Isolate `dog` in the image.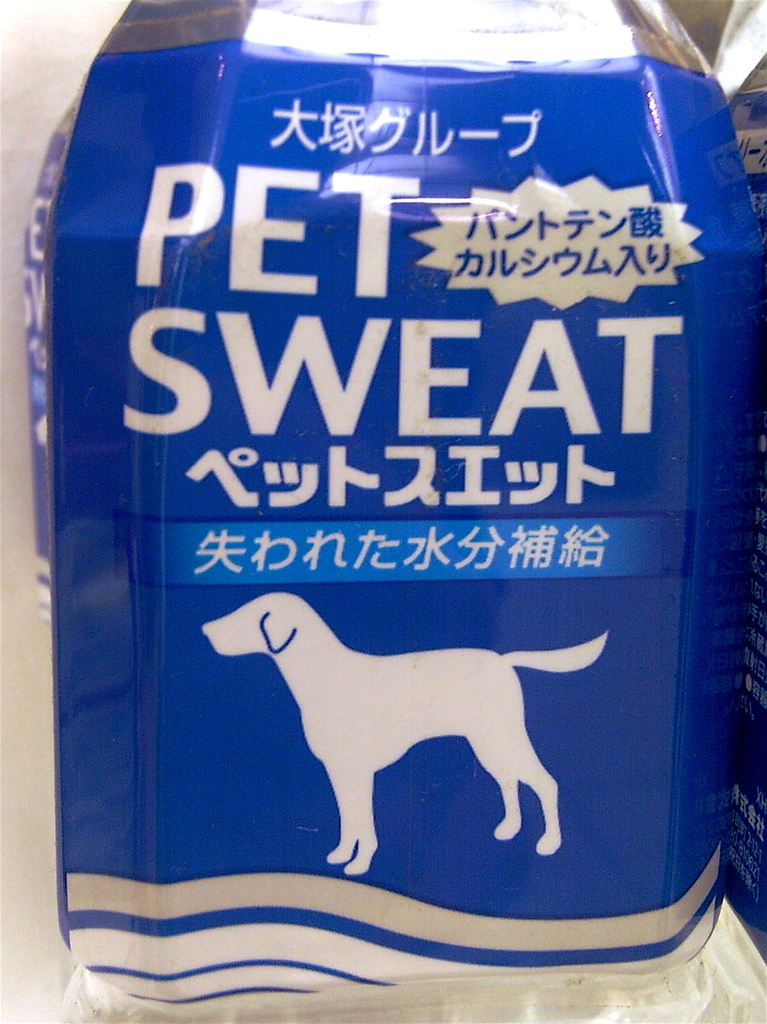
Isolated region: crop(202, 589, 611, 880).
